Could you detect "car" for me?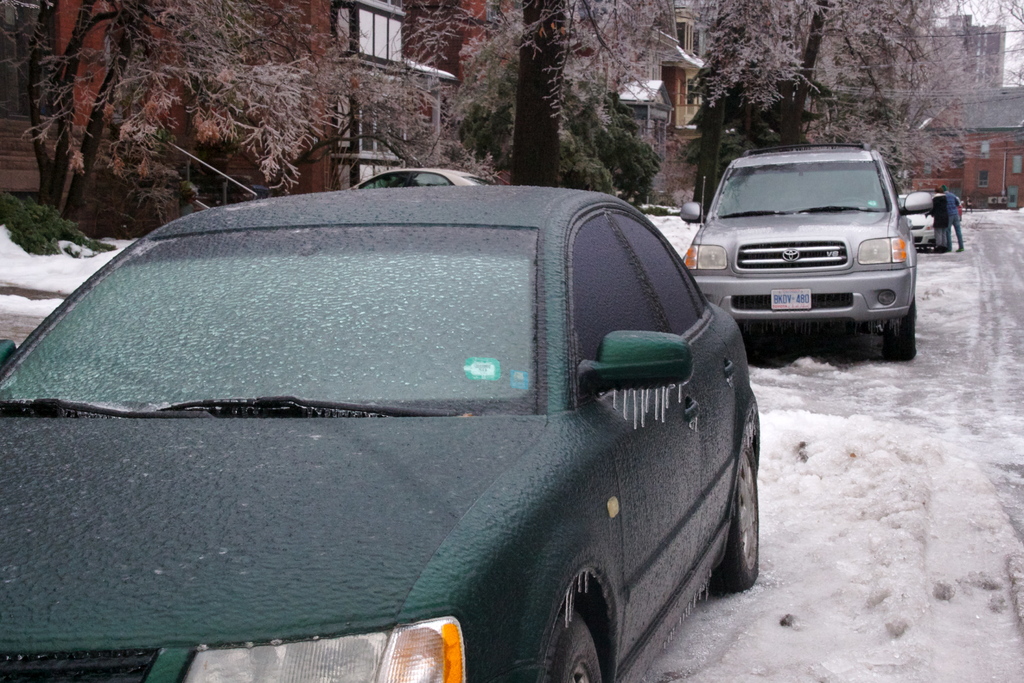
Detection result: <box>904,189,941,249</box>.
